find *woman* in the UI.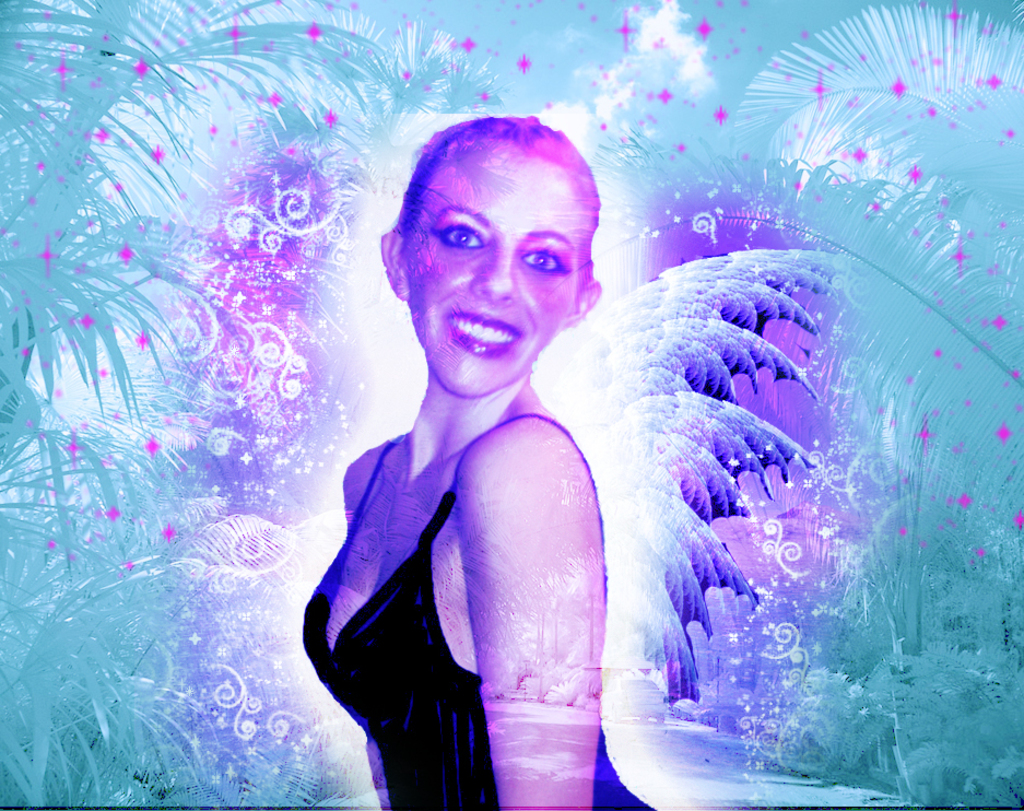
UI element at (x1=297, y1=116, x2=657, y2=810).
